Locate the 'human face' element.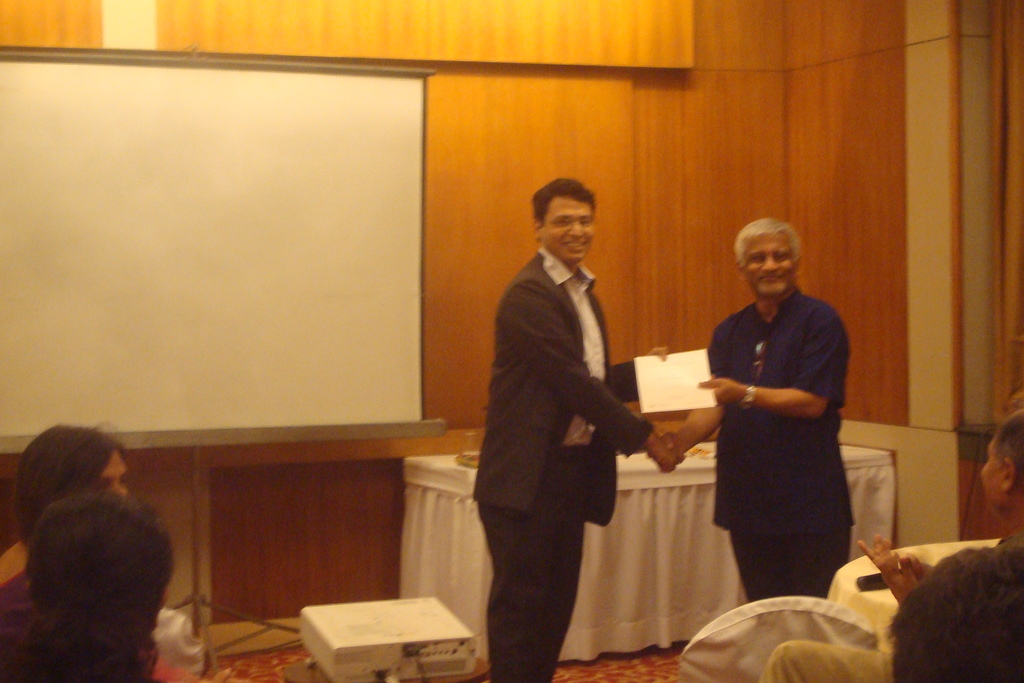
Element bbox: x1=98 y1=449 x2=124 y2=490.
